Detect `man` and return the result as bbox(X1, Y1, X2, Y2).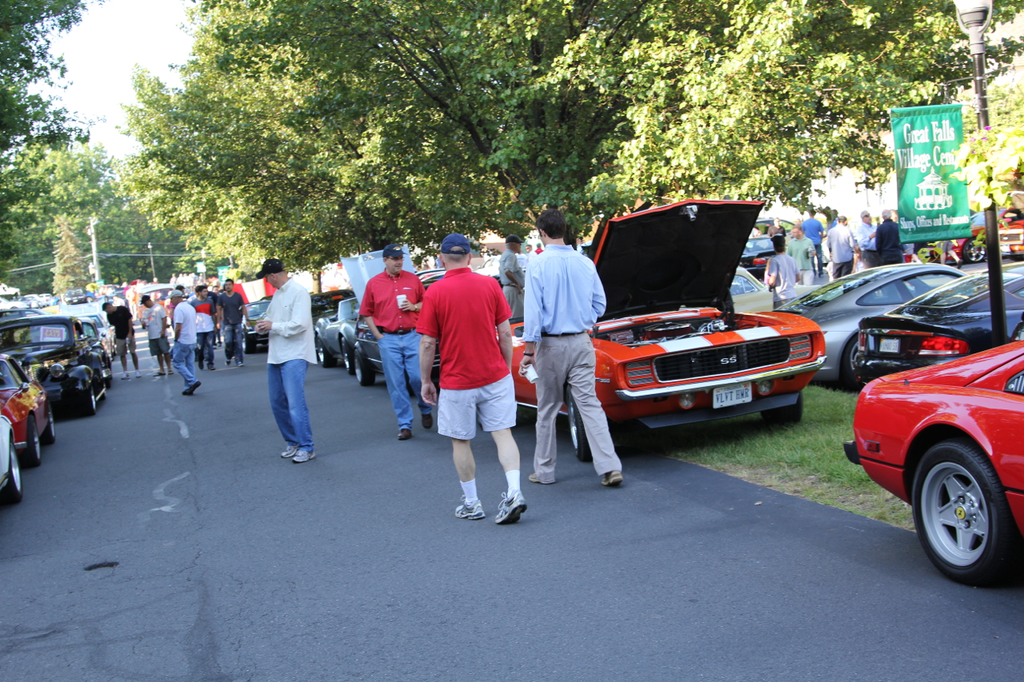
bbox(526, 206, 623, 488).
